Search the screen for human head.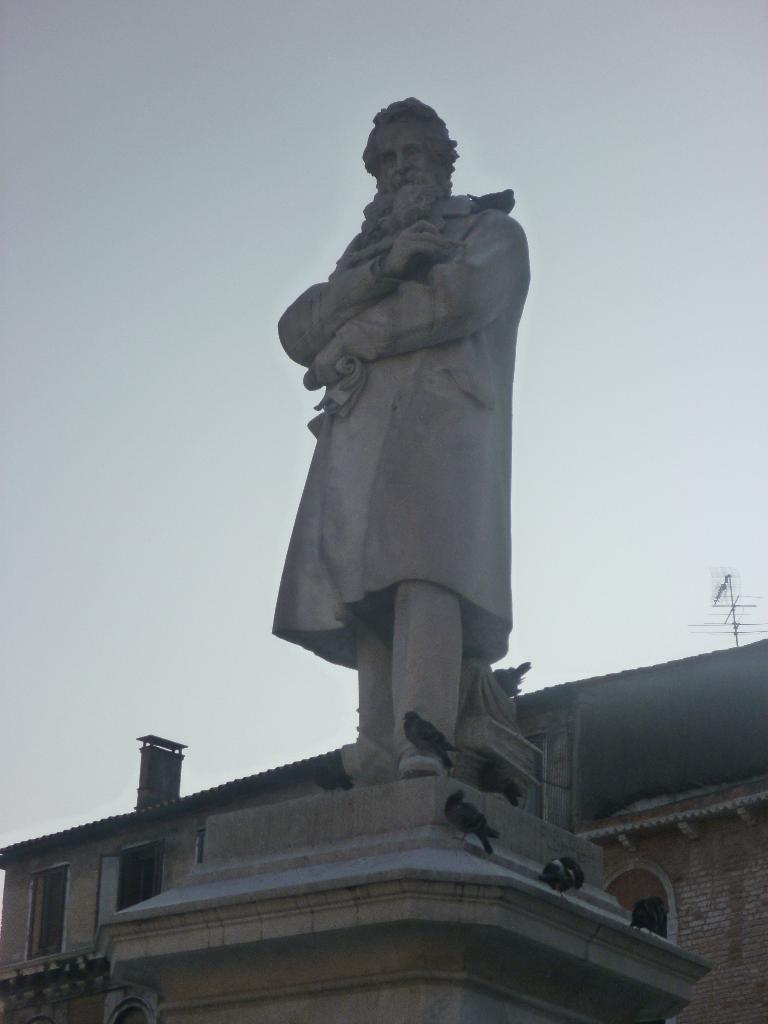
Found at <box>348,85,490,220</box>.
